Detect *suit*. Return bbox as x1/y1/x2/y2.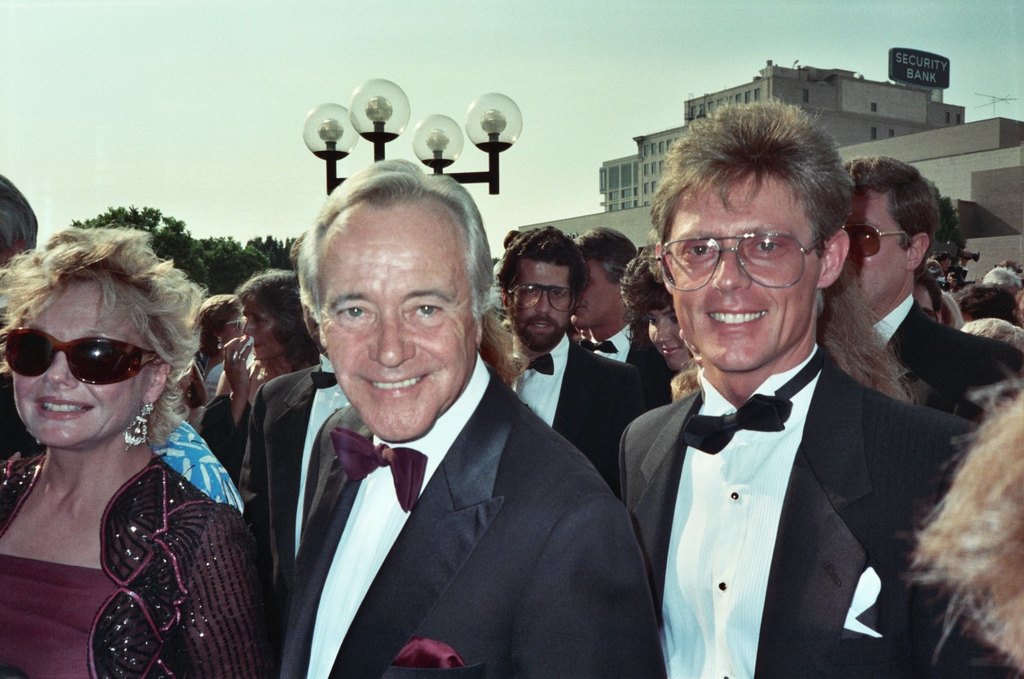
847/292/1023/428.
